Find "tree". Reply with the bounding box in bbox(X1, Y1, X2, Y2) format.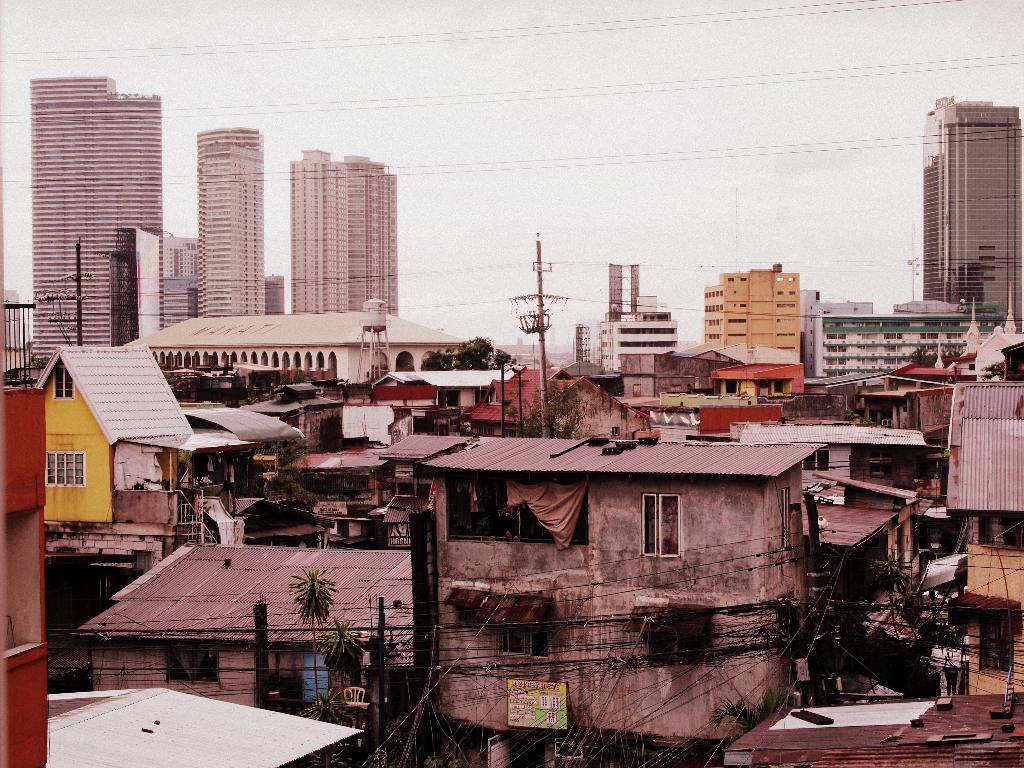
bbox(707, 685, 797, 740).
